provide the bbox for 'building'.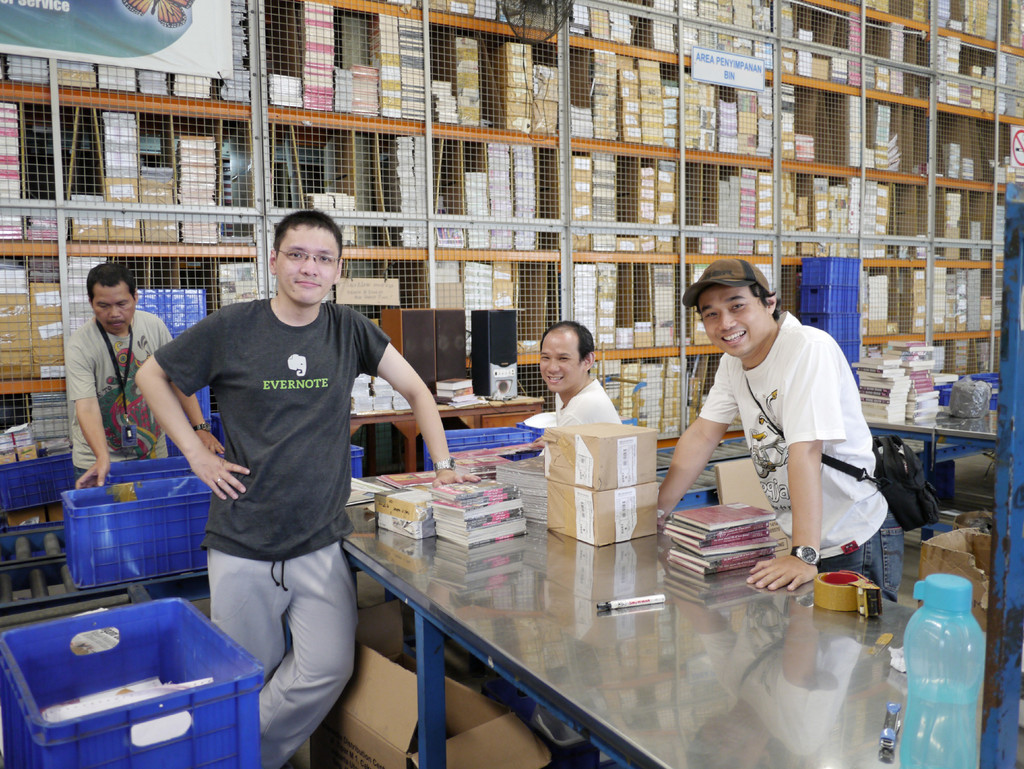
crop(0, 0, 1023, 768).
